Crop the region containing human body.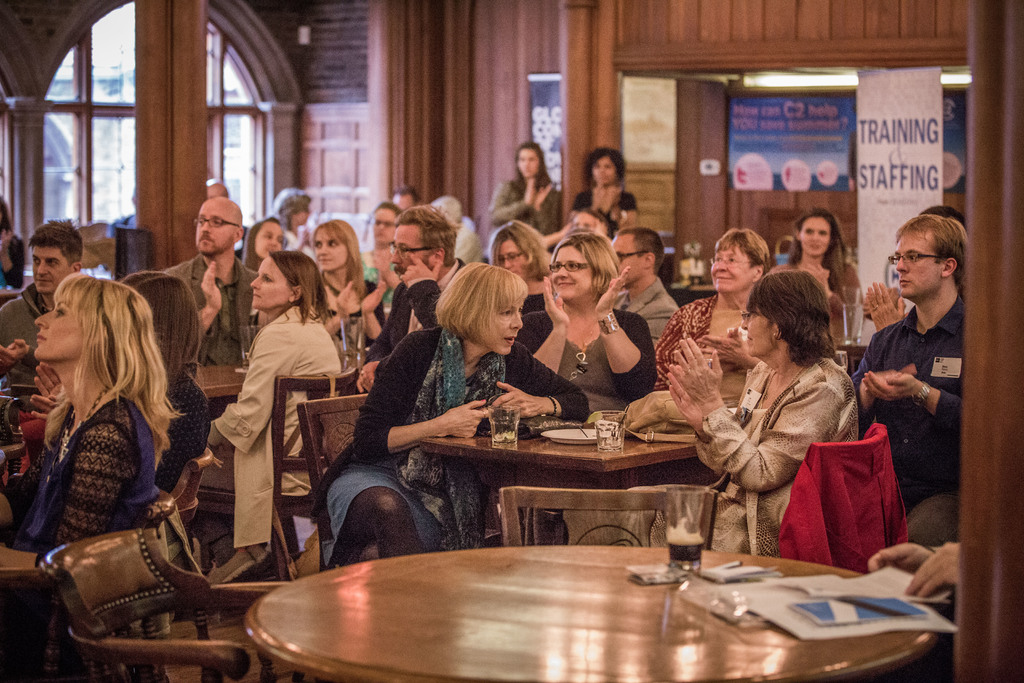
Crop region: (left=0, top=219, right=84, bottom=407).
